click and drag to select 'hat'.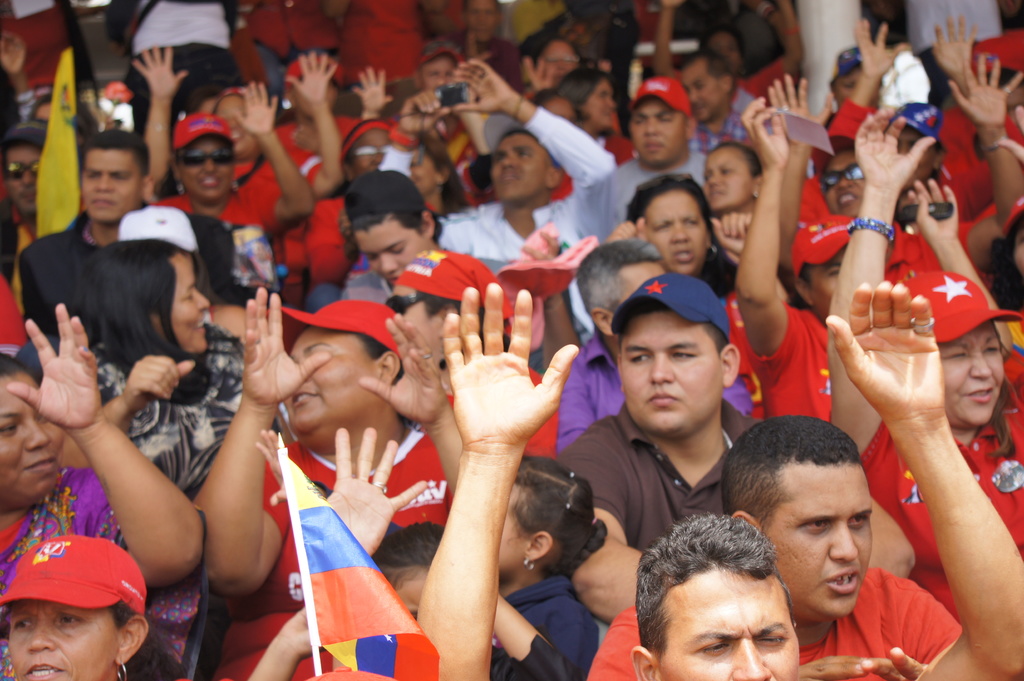
Selection: box=[279, 51, 345, 93].
